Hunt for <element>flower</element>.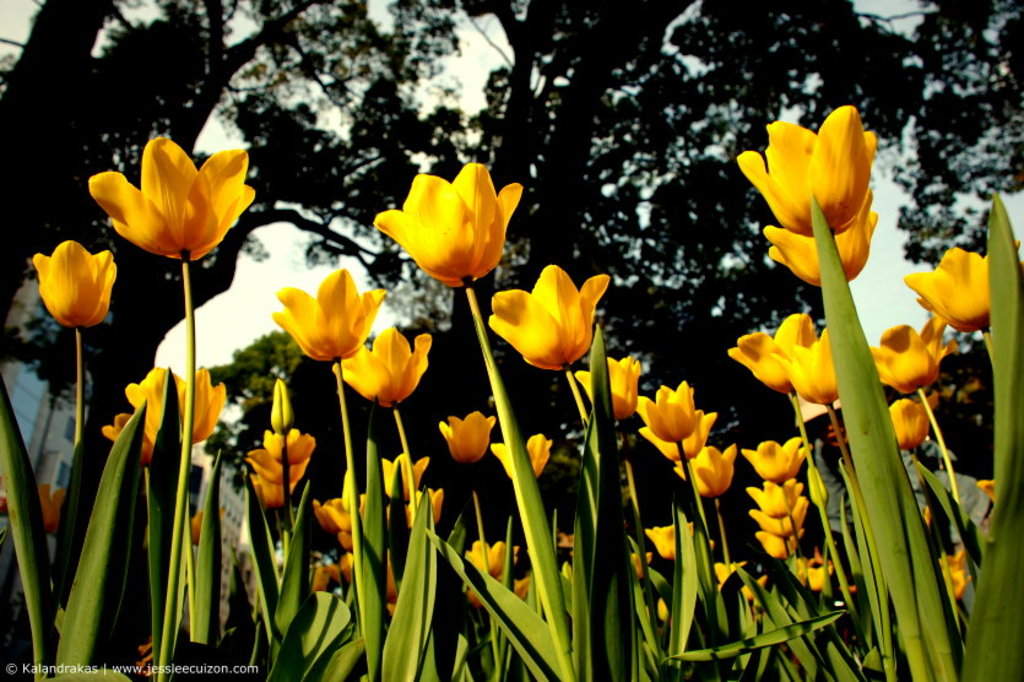
Hunted down at left=400, top=488, right=444, bottom=531.
